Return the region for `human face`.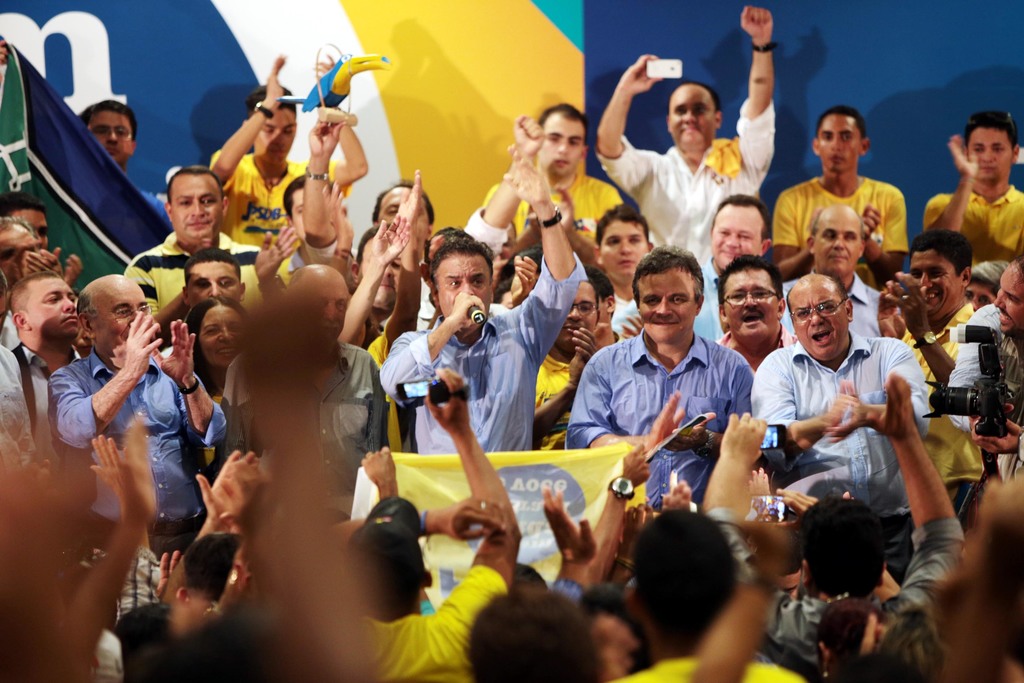
203 312 243 362.
